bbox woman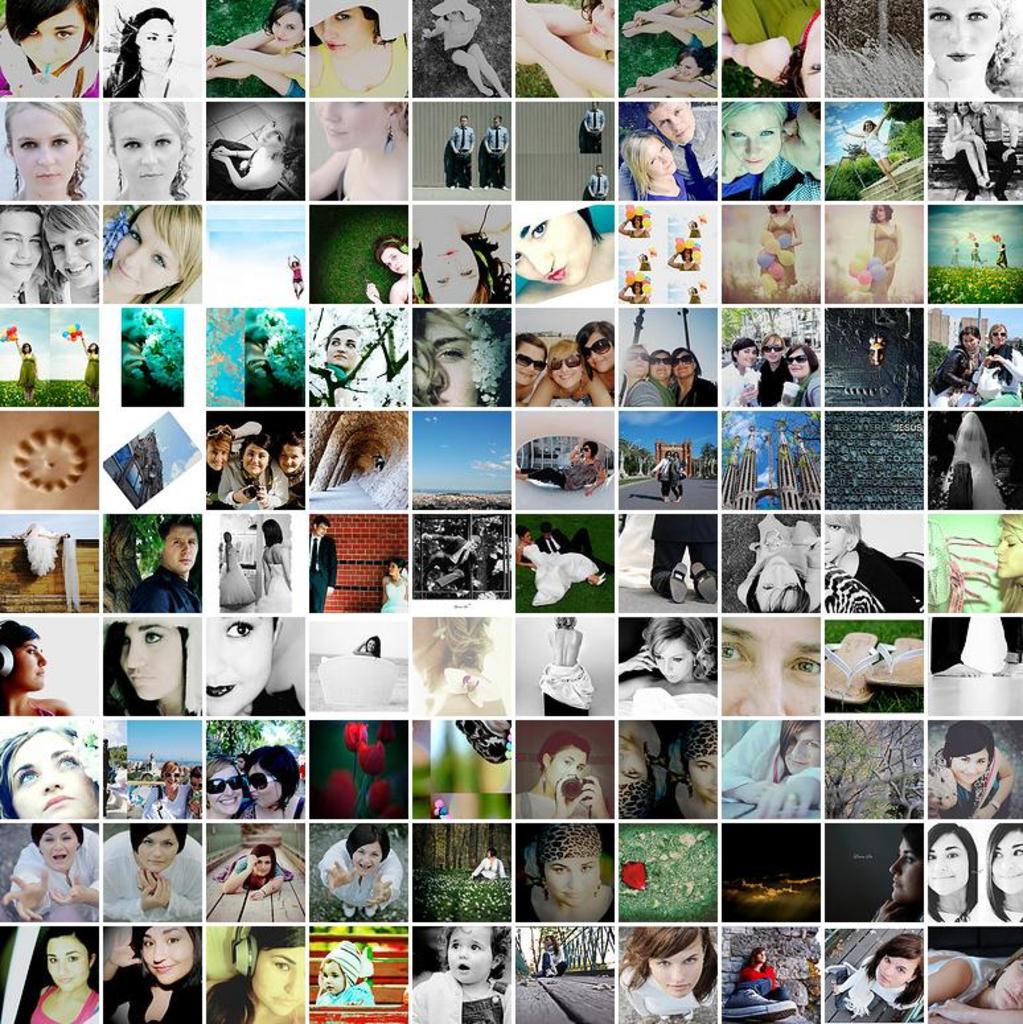
crop(276, 428, 304, 507)
